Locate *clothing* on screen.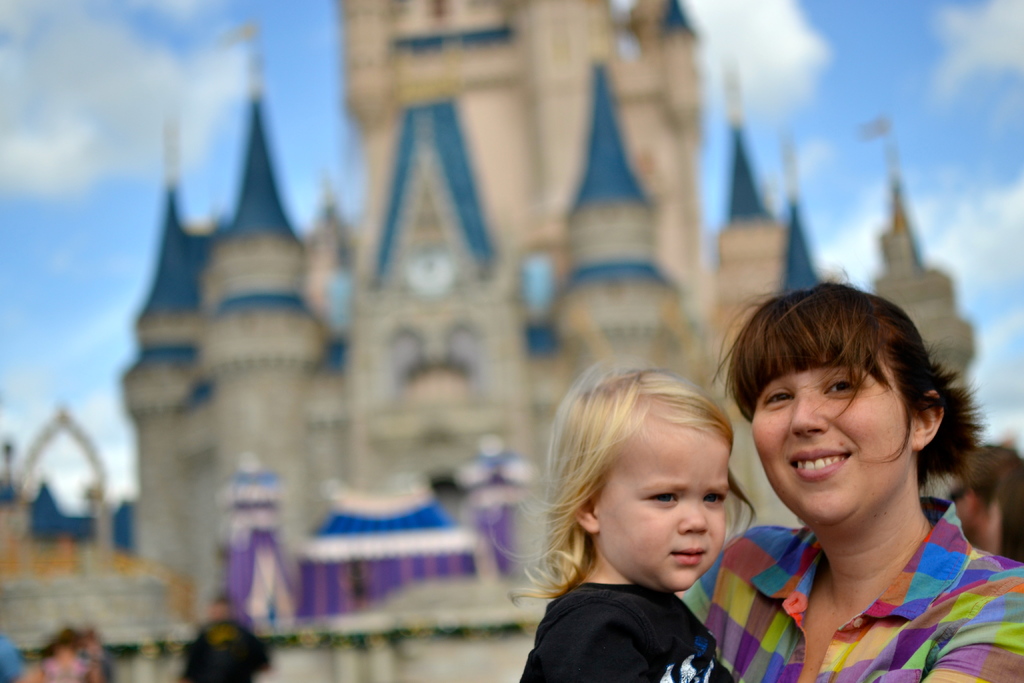
On screen at 682, 490, 1023, 682.
